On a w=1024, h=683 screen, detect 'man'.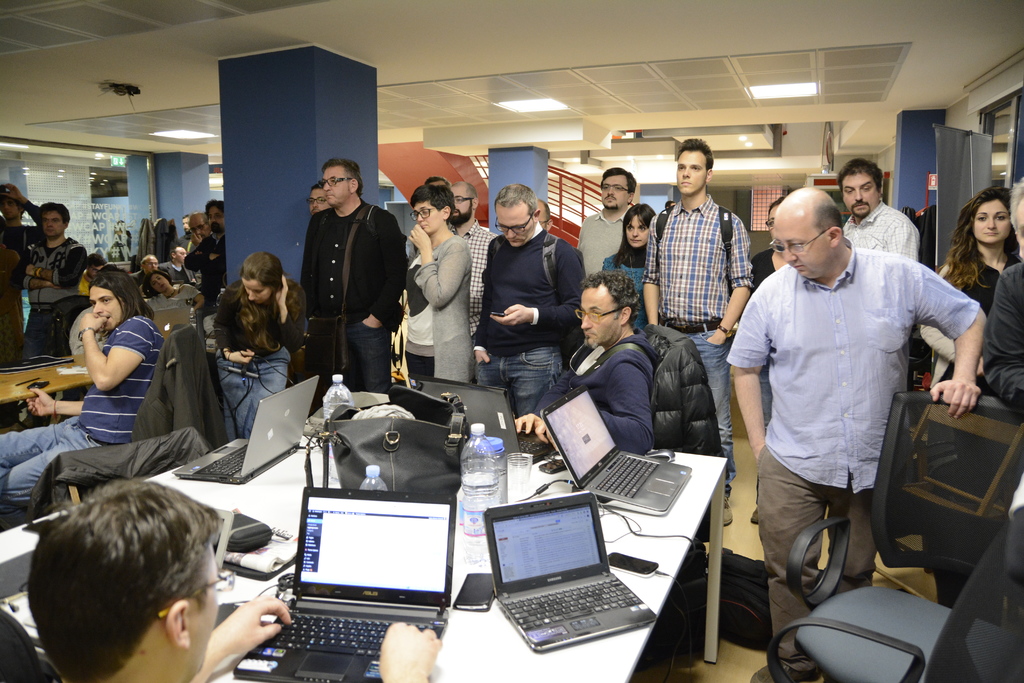
182,199,226,315.
